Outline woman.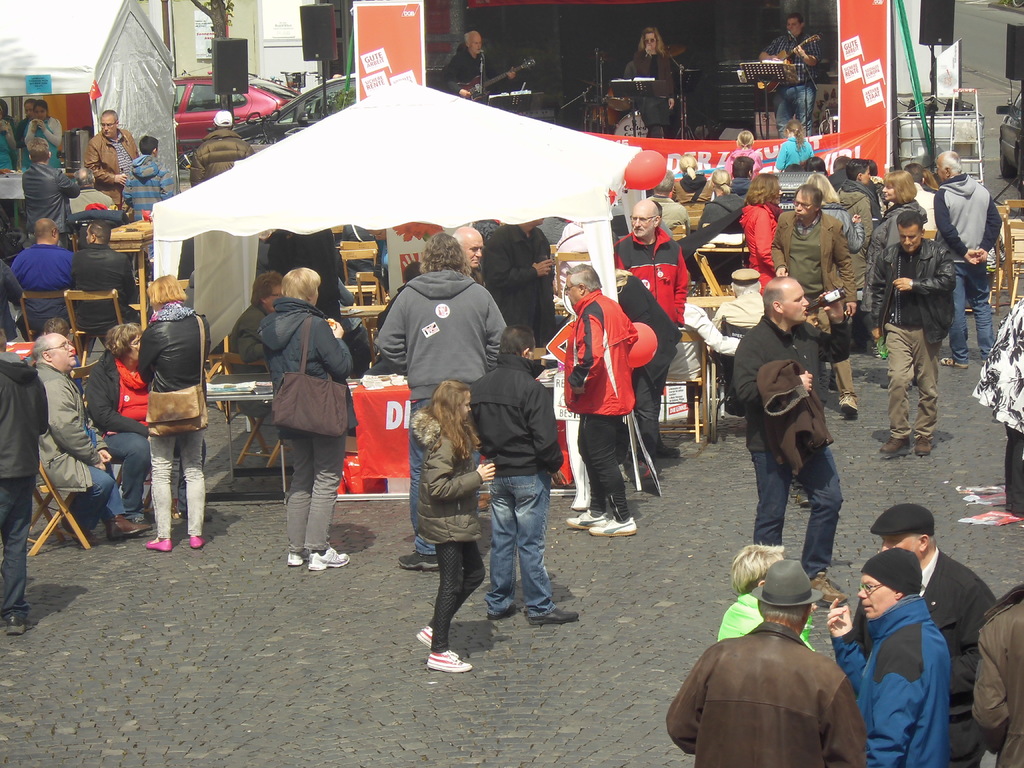
Outline: rect(136, 274, 213, 552).
